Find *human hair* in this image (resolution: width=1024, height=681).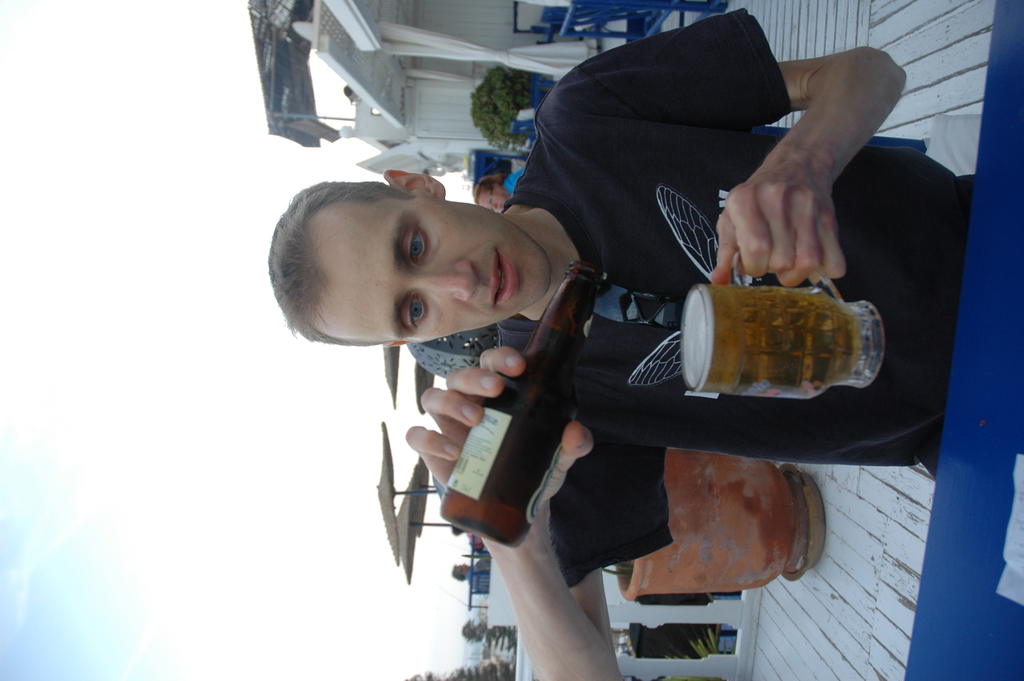
box=[264, 182, 412, 349].
